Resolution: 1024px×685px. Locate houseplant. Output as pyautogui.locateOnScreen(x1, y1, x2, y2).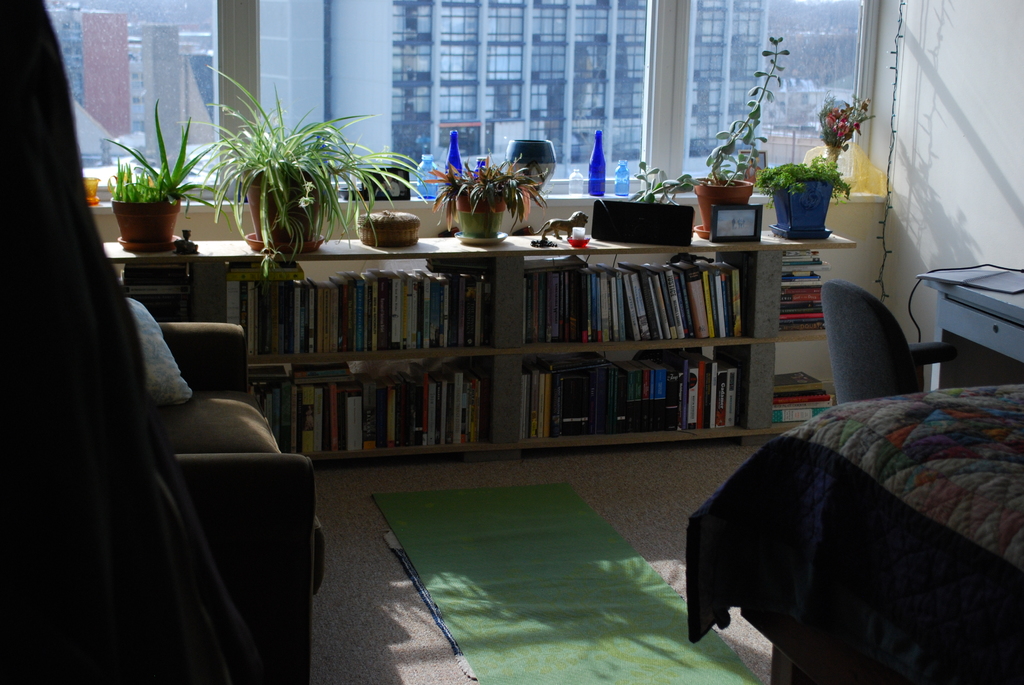
pyautogui.locateOnScreen(421, 146, 551, 242).
